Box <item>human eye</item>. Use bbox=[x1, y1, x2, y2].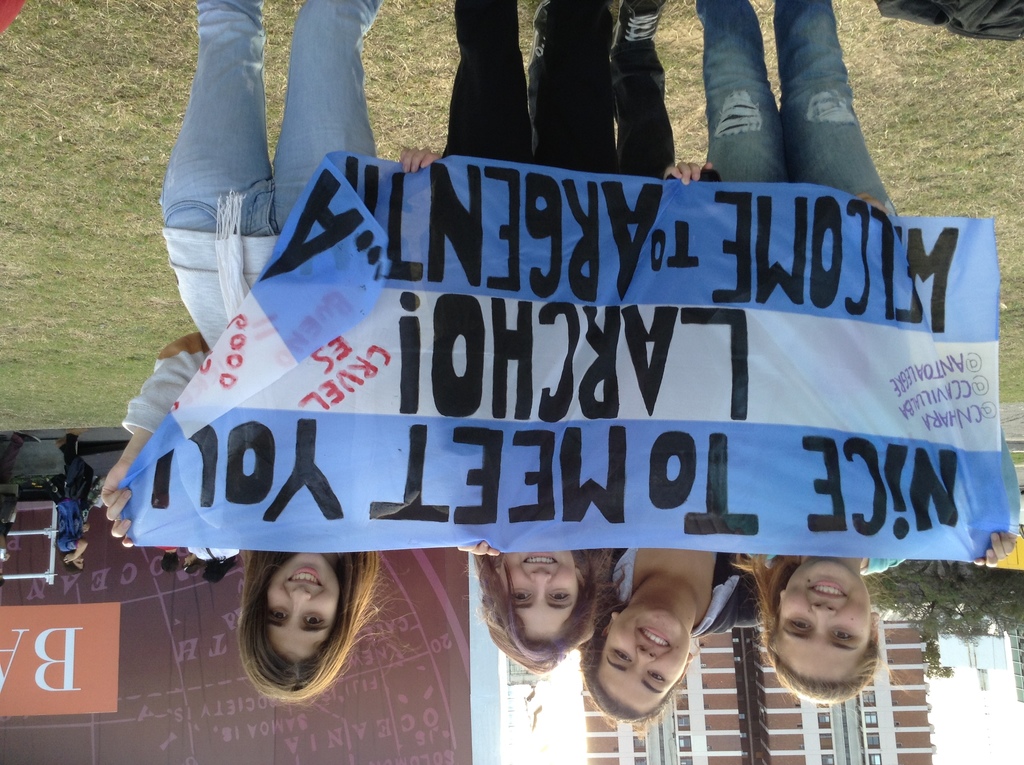
bbox=[646, 670, 670, 685].
